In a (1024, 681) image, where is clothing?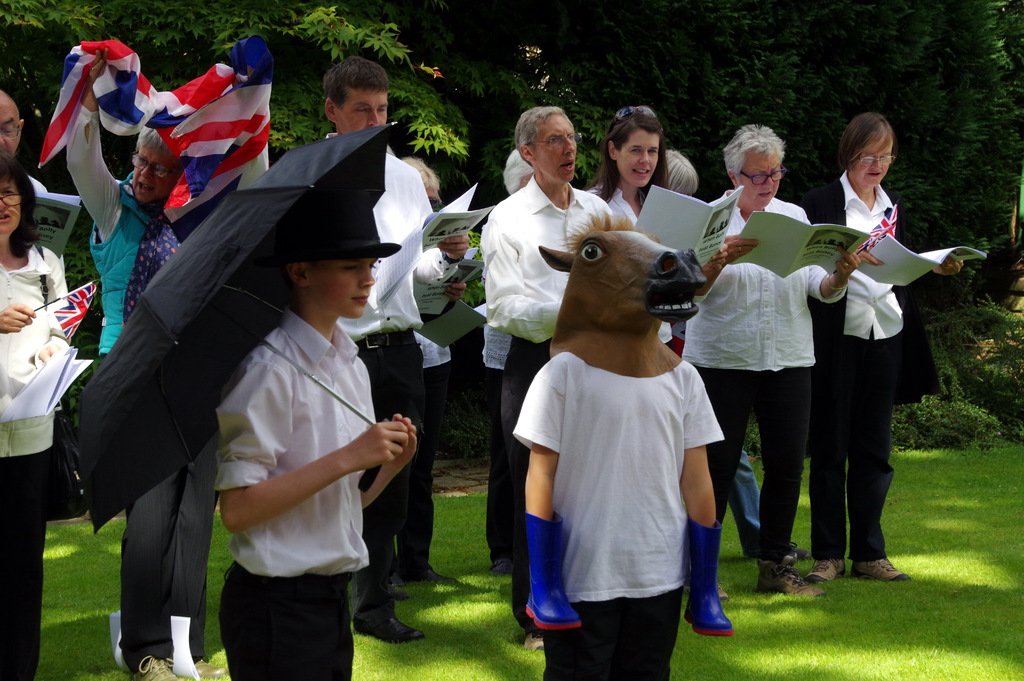
locate(545, 580, 678, 680).
